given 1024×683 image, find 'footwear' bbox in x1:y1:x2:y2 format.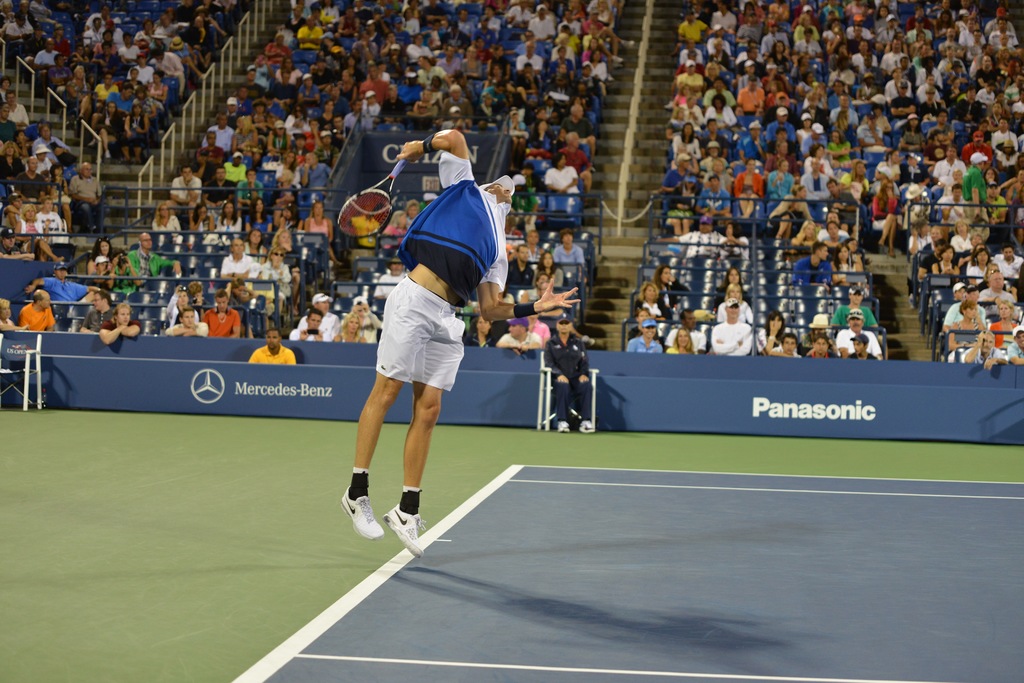
556:421:570:431.
